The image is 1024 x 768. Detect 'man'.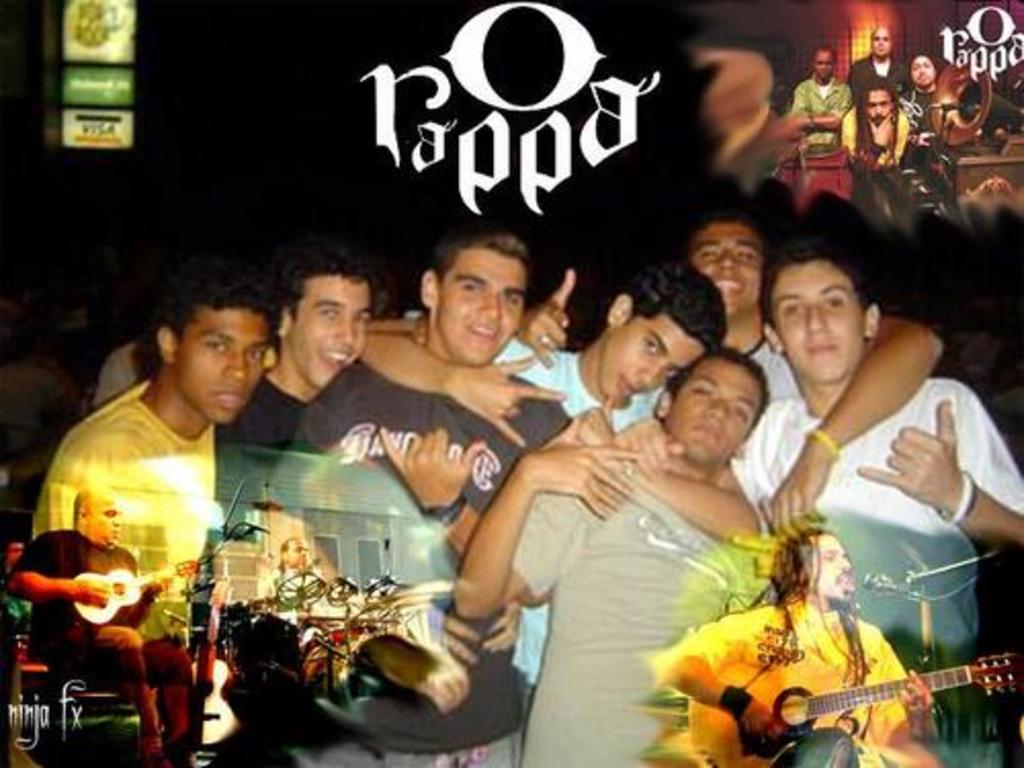
Detection: [left=891, top=51, right=967, bottom=207].
